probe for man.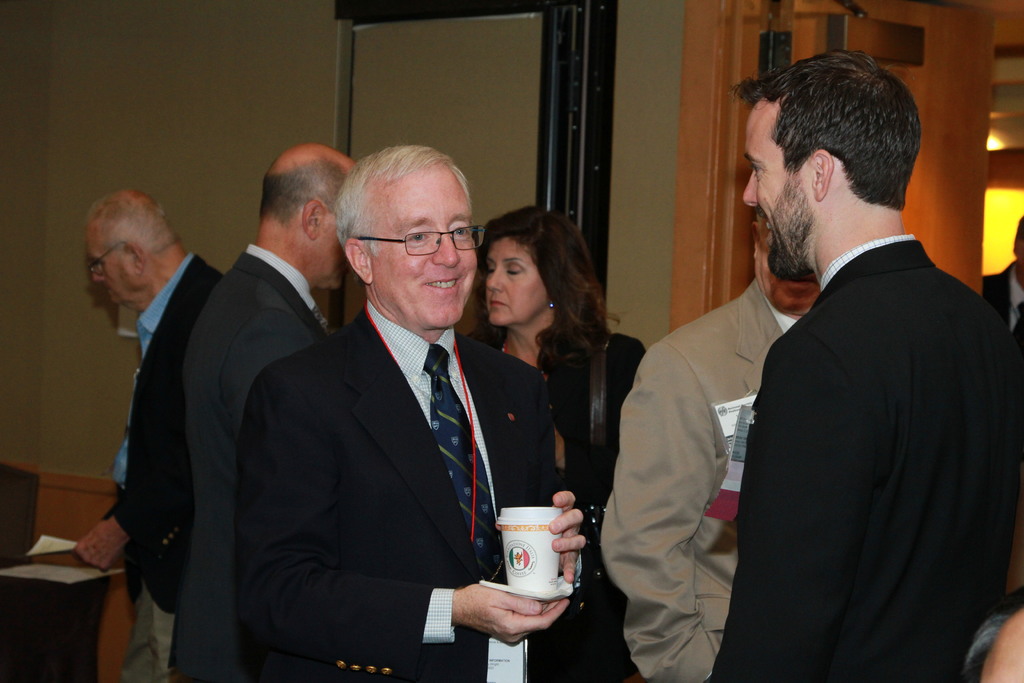
Probe result: [229, 149, 625, 682].
